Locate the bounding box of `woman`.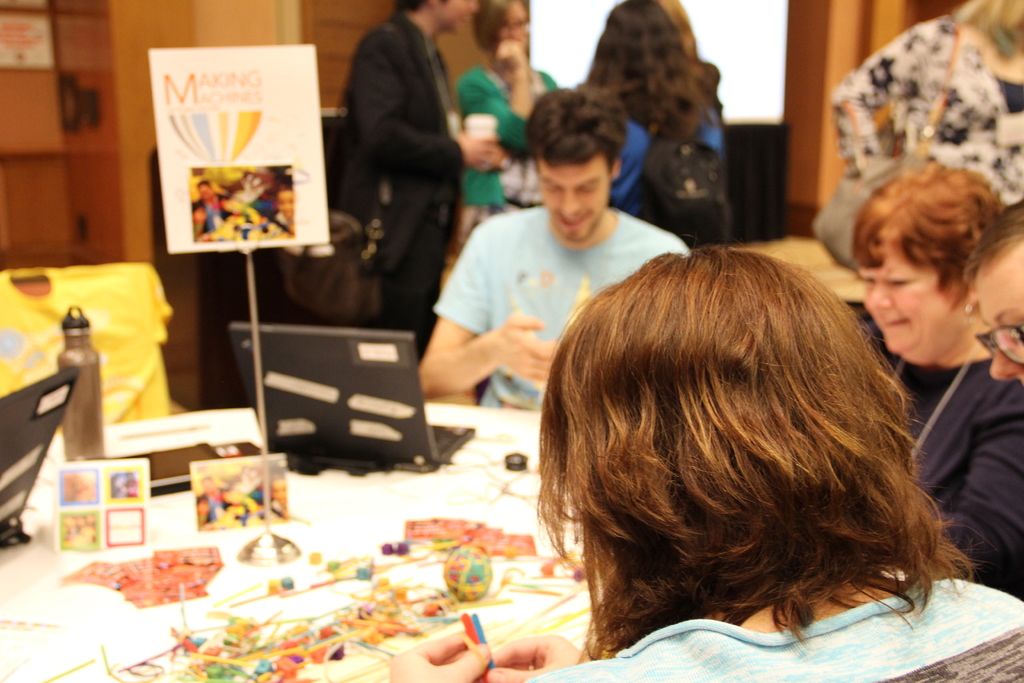
Bounding box: left=458, top=0, right=562, bottom=252.
